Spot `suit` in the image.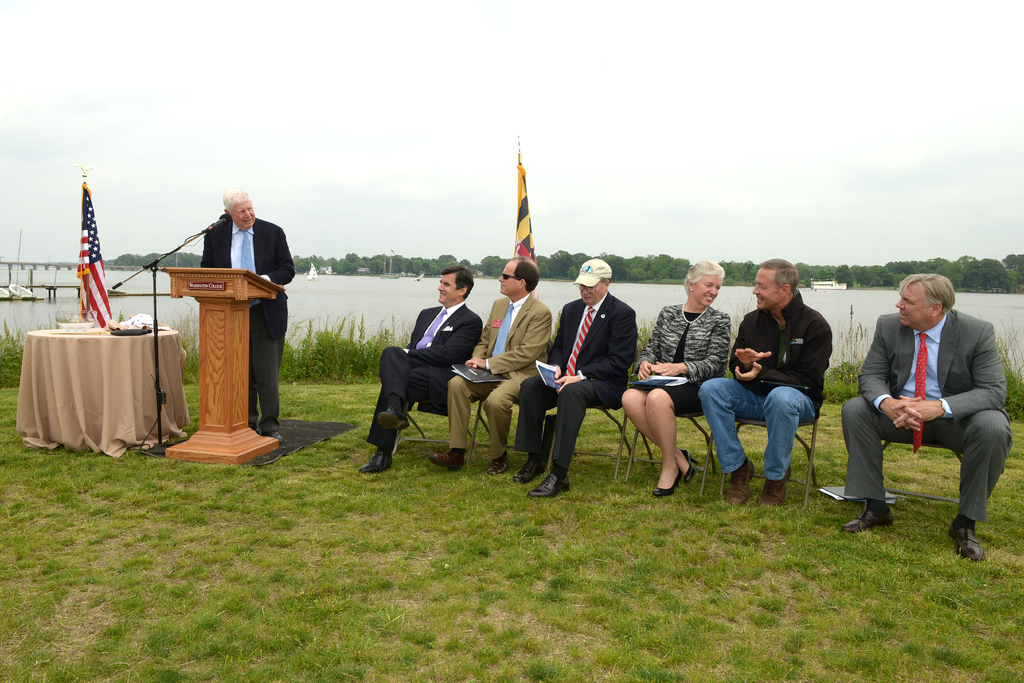
`suit` found at x1=840 y1=309 x2=1013 y2=522.
